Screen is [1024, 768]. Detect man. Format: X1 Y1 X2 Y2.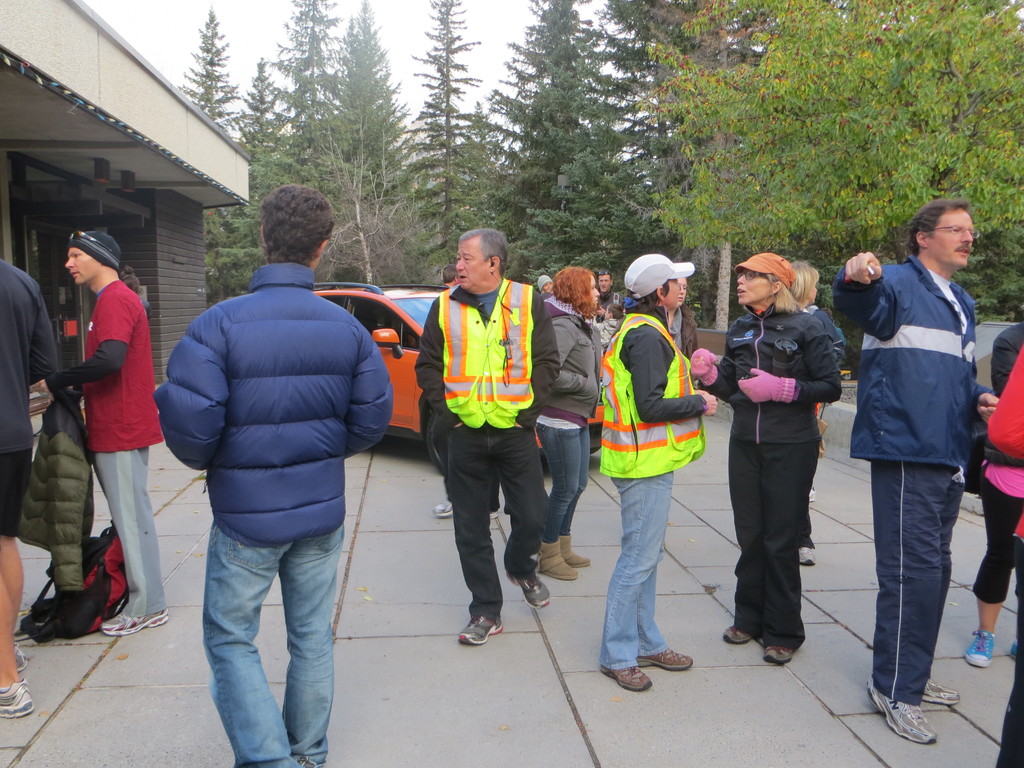
143 200 388 742.
